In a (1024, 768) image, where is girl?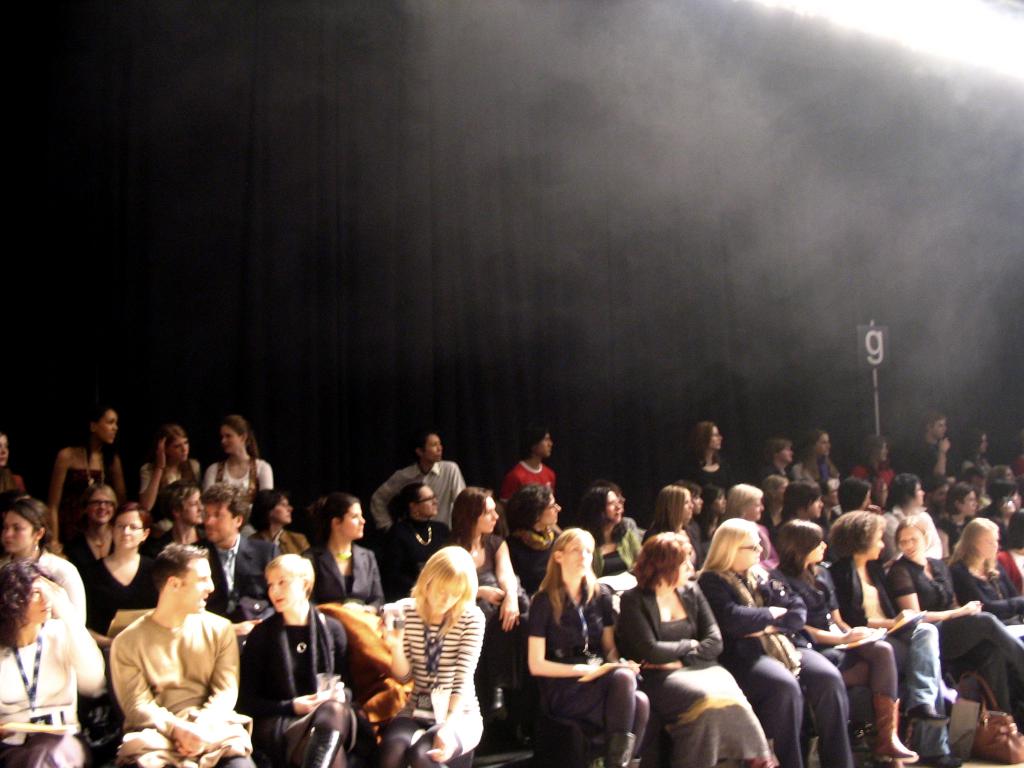
l=531, t=527, r=650, b=767.
